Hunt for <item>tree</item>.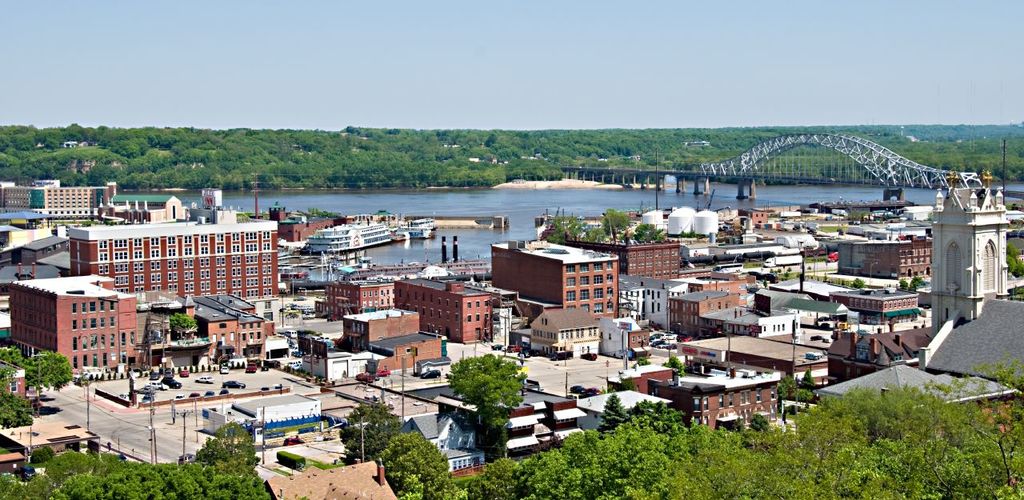
Hunted down at (x1=219, y1=125, x2=282, y2=183).
